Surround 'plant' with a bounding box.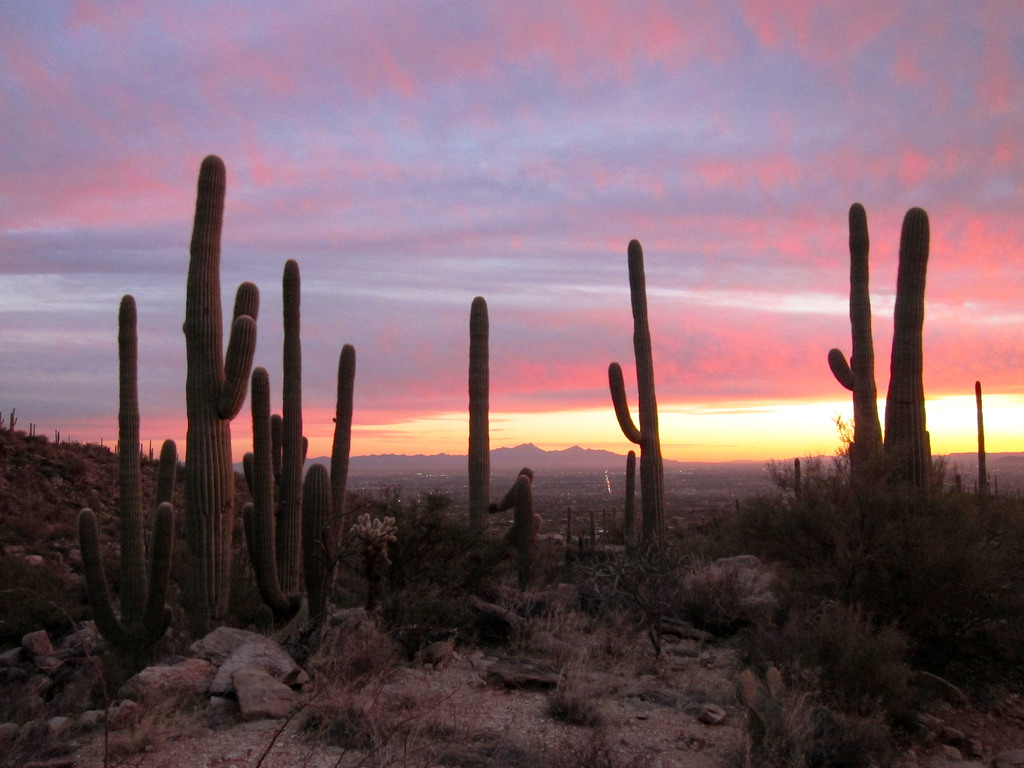
Rect(598, 232, 670, 553).
